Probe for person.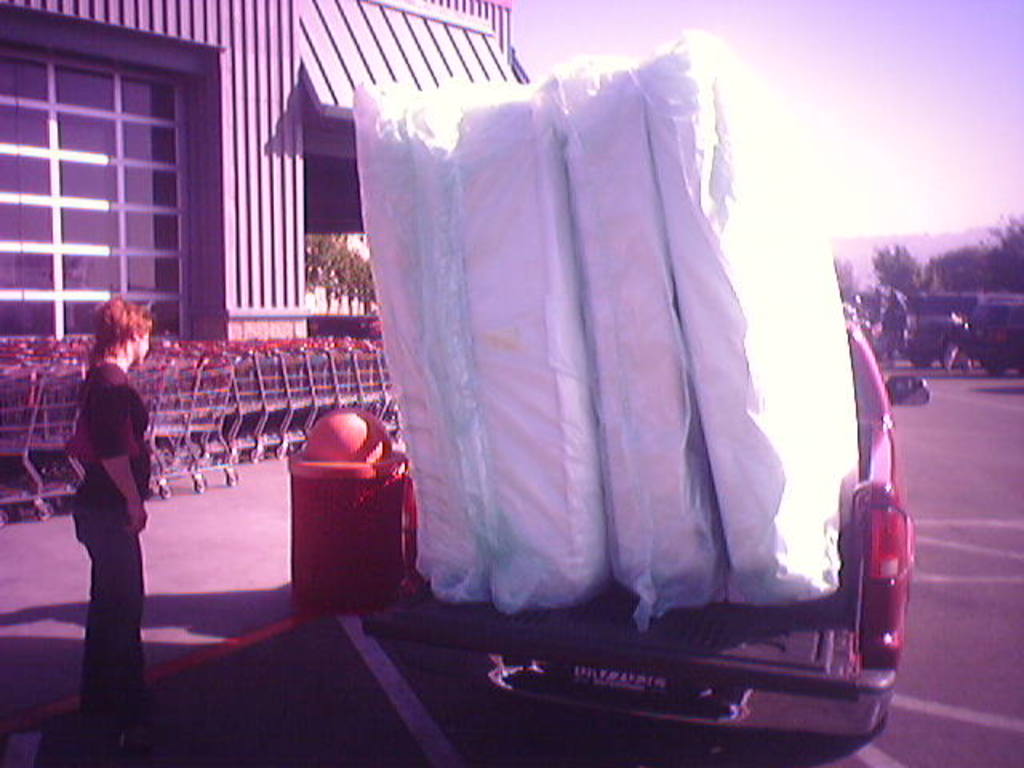
Probe result: box(64, 293, 178, 755).
